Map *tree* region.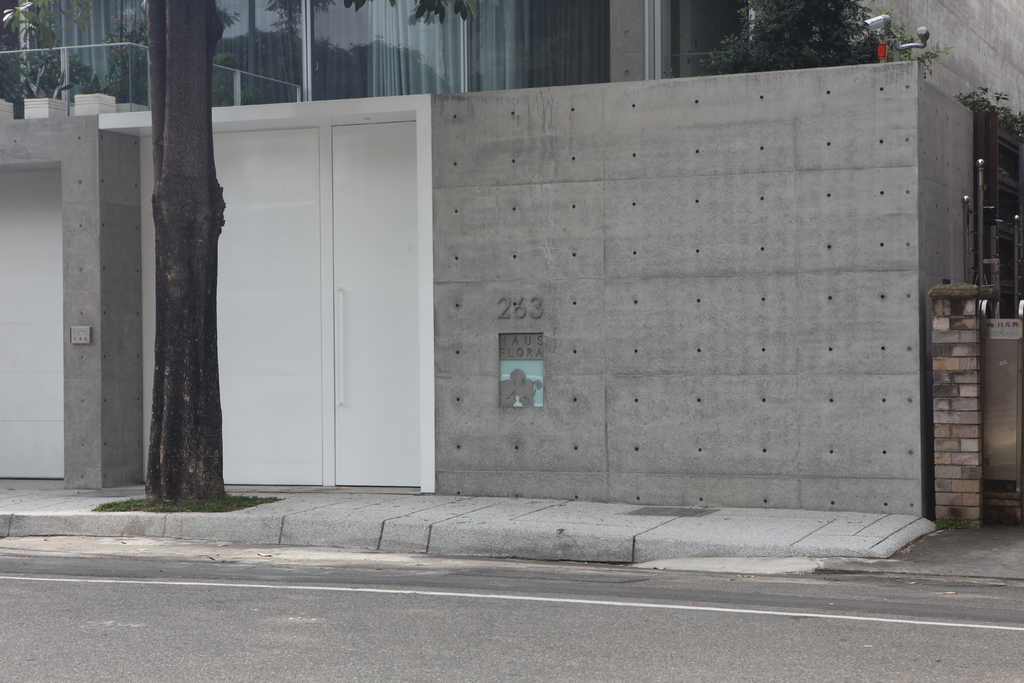
Mapped to crop(140, 0, 231, 499).
